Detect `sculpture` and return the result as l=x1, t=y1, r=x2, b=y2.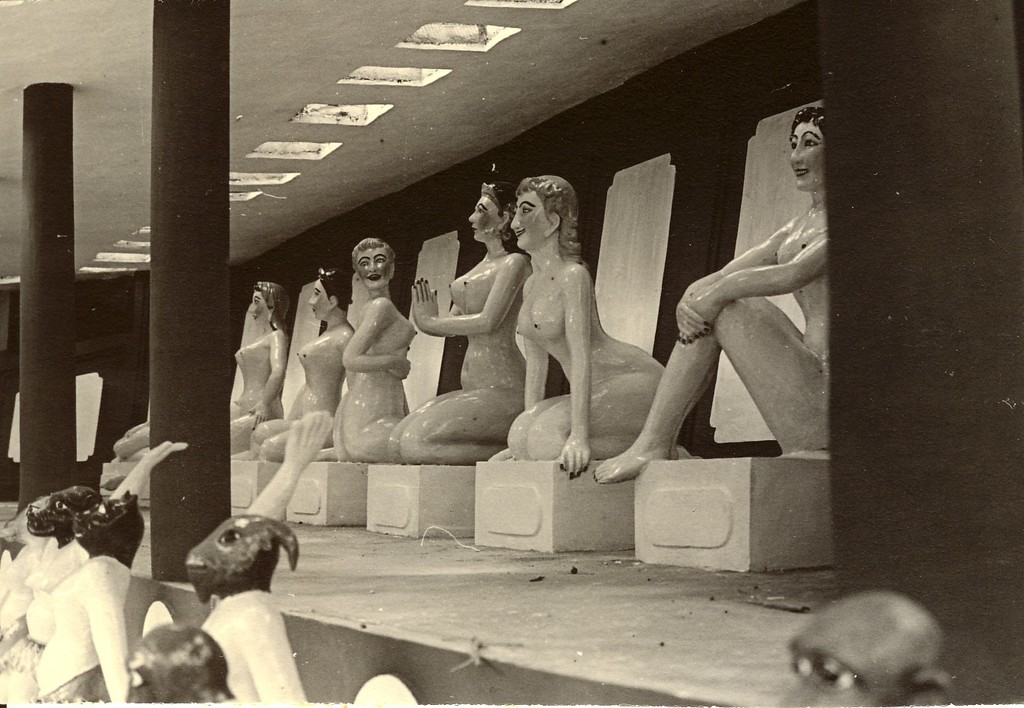
l=596, t=97, r=832, b=472.
